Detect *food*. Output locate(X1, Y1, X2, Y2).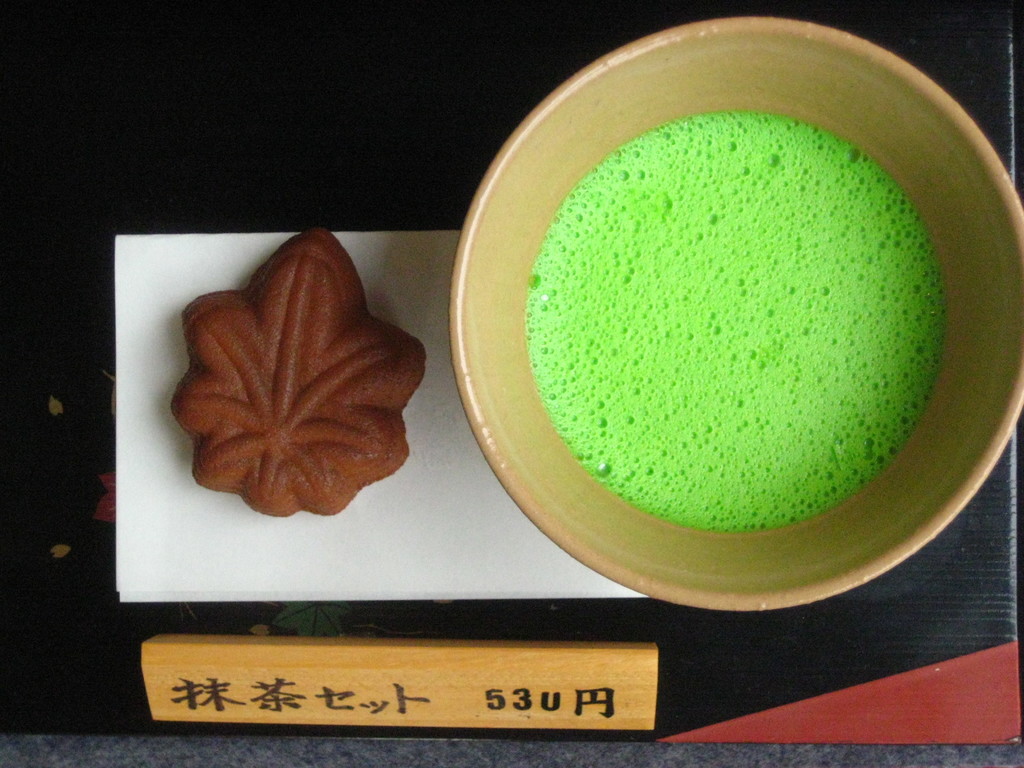
locate(489, 86, 965, 573).
